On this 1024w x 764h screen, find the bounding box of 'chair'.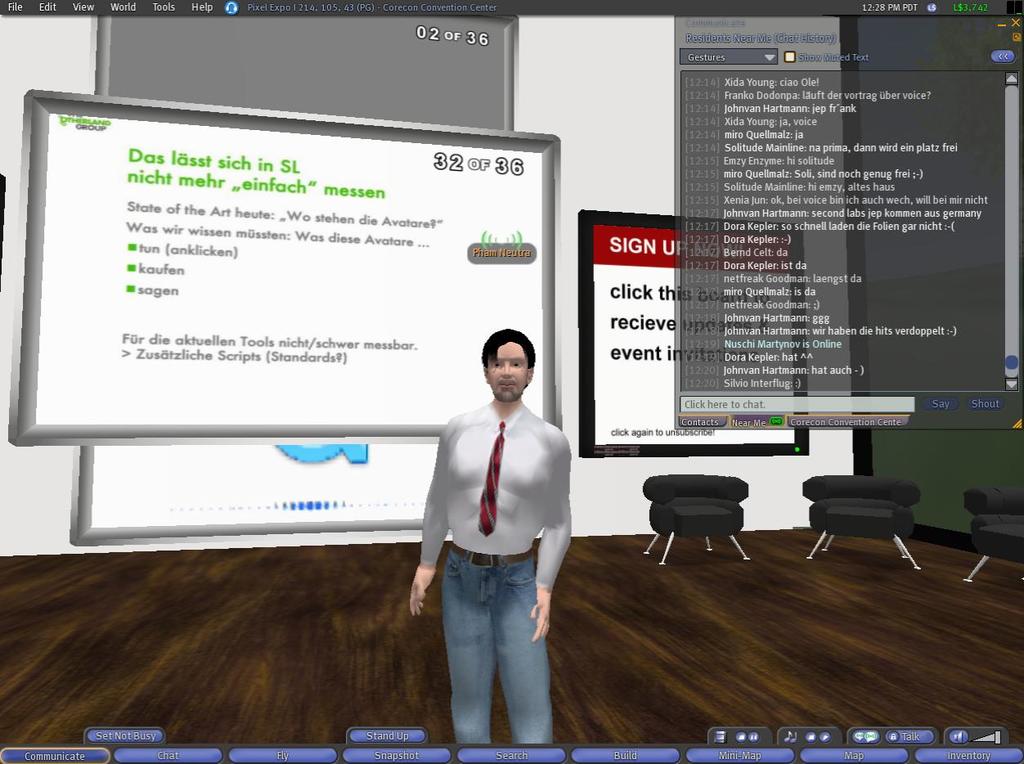
Bounding box: (left=799, top=471, right=923, bottom=569).
